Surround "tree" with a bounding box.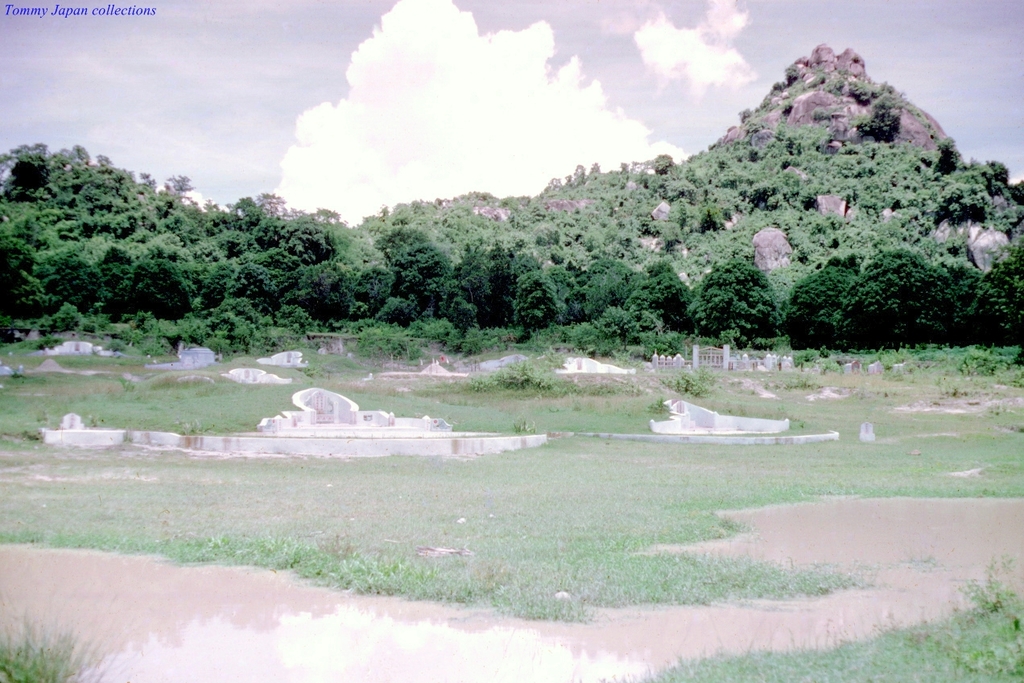
bbox=(18, 241, 100, 324).
